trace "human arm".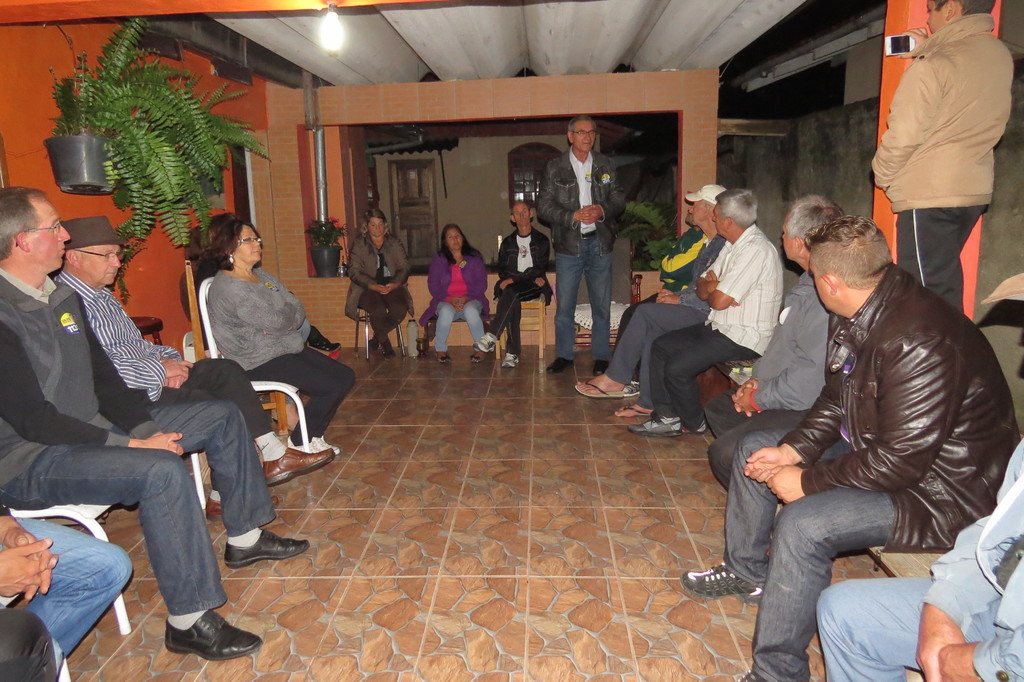
Traced to 428/256/450/297.
